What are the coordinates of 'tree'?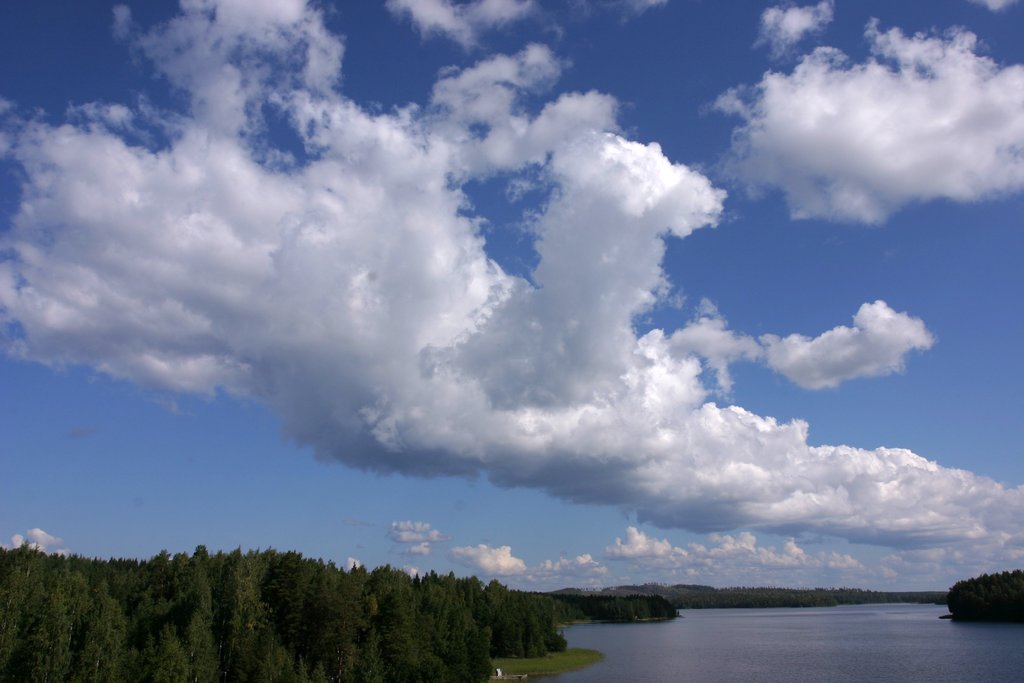
(left=299, top=557, right=321, bottom=641).
